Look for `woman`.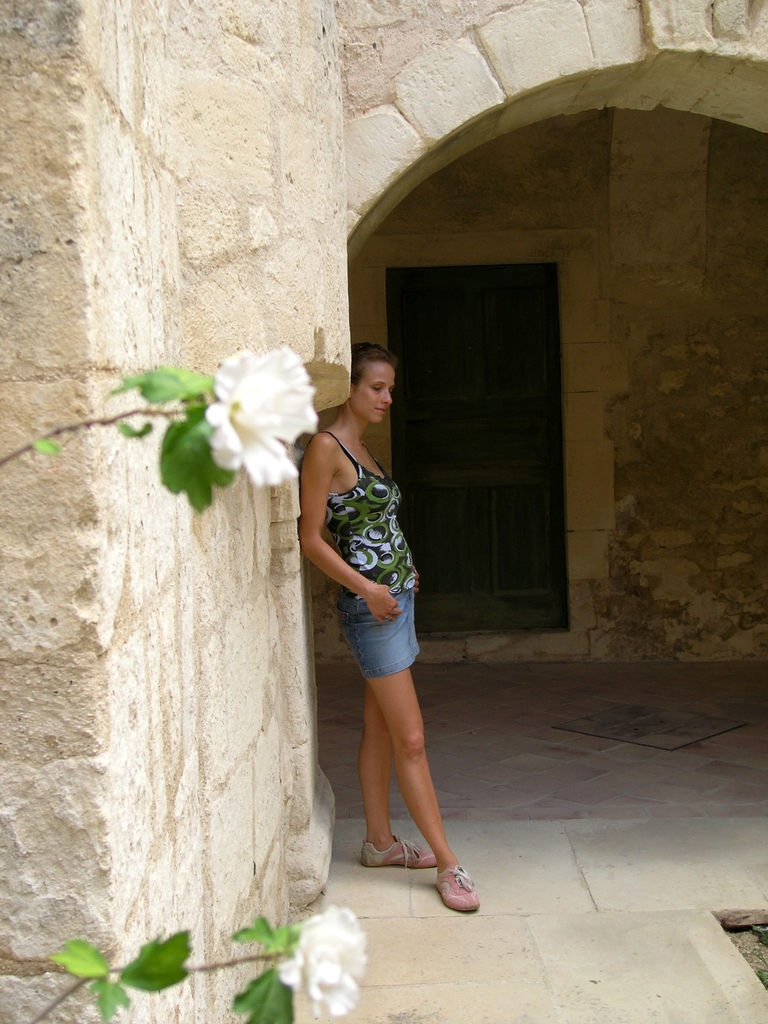
Found: bbox=[303, 323, 456, 896].
